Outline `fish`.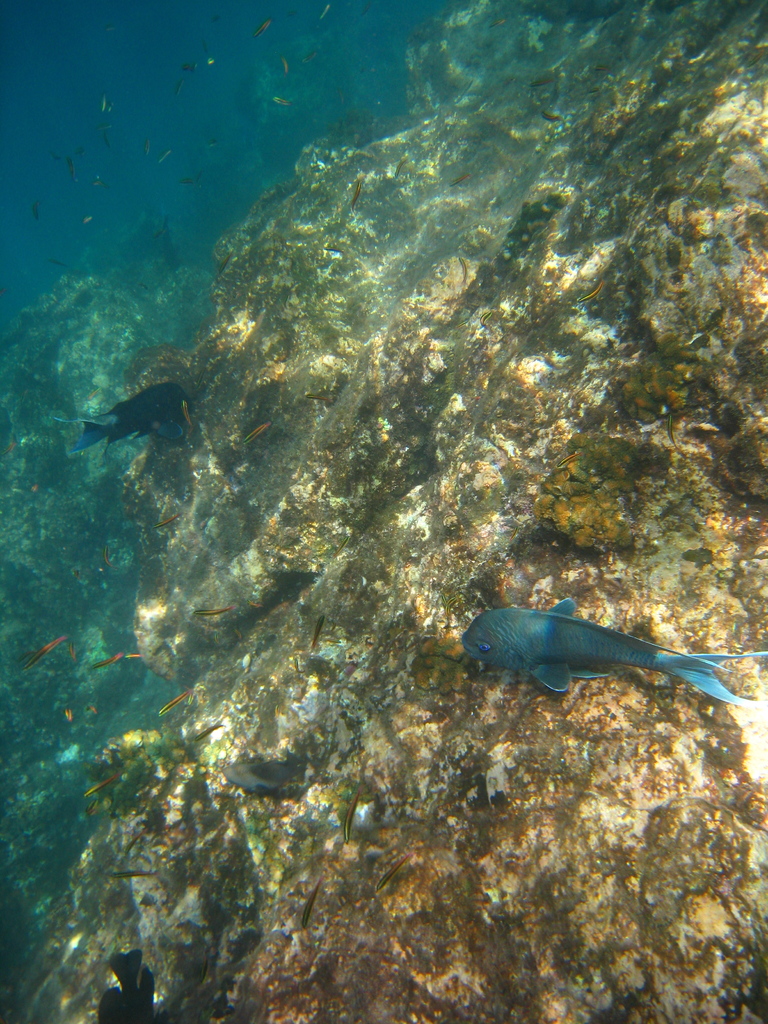
Outline: select_region(463, 589, 746, 721).
